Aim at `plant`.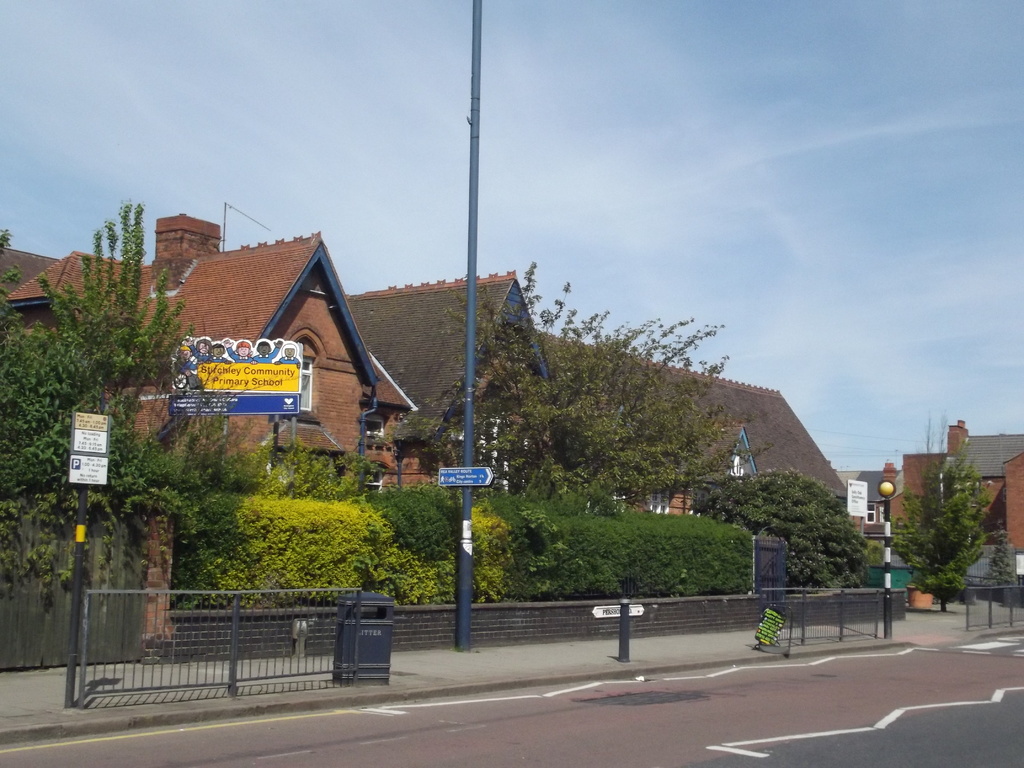
Aimed at 42/527/126/662.
